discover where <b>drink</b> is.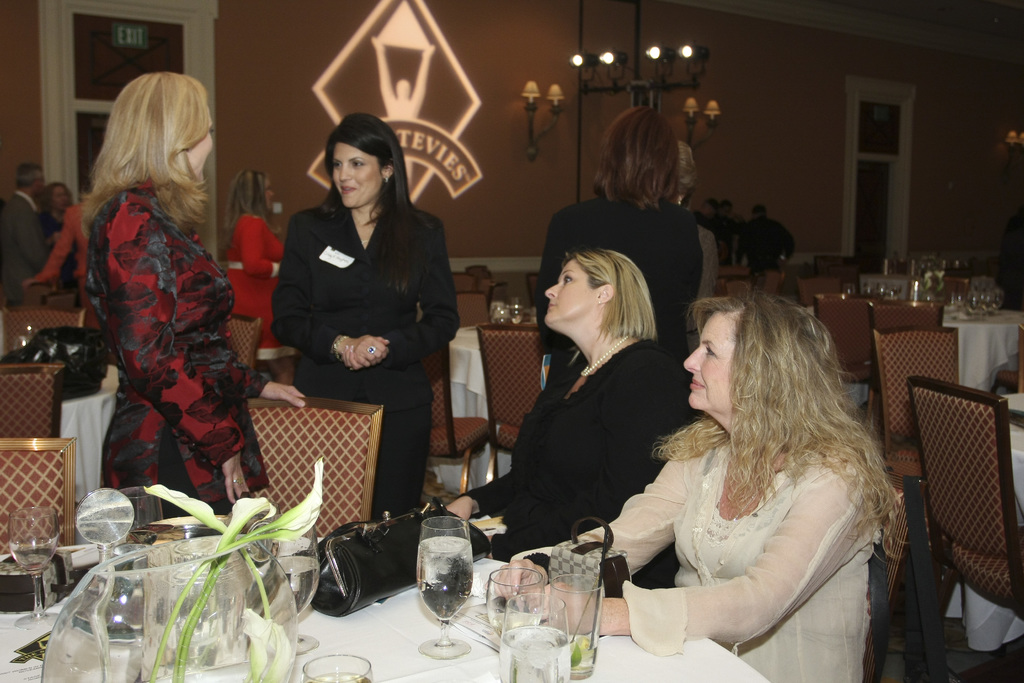
Discovered at select_region(498, 627, 572, 682).
